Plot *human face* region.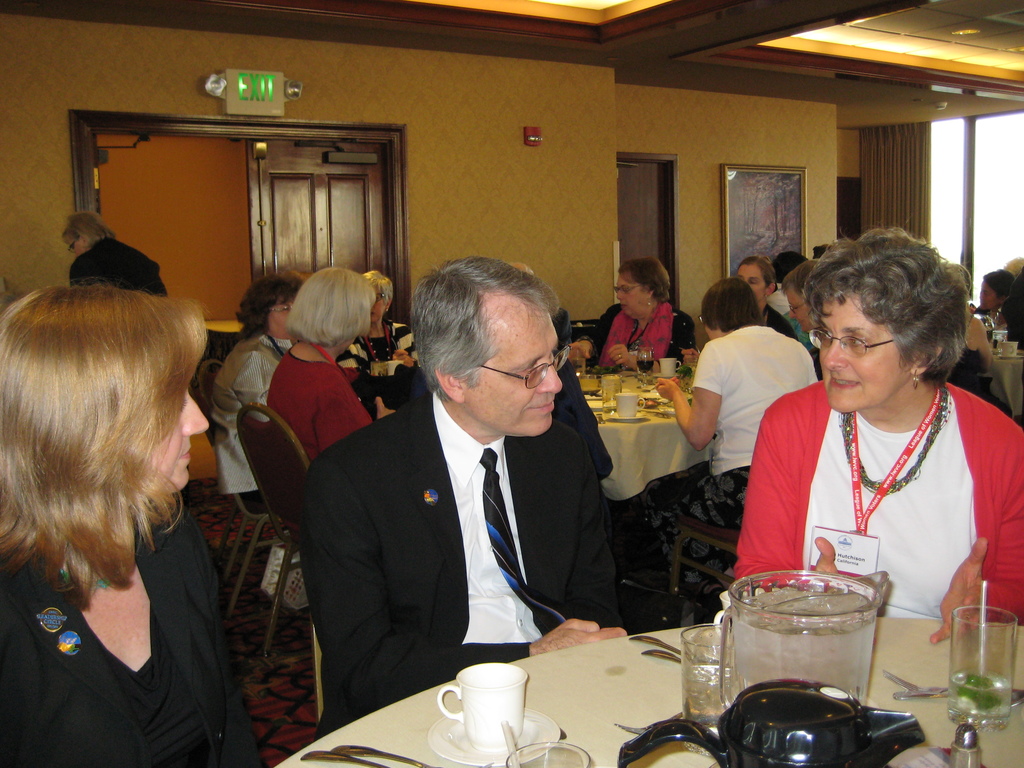
Plotted at box=[784, 284, 819, 331].
